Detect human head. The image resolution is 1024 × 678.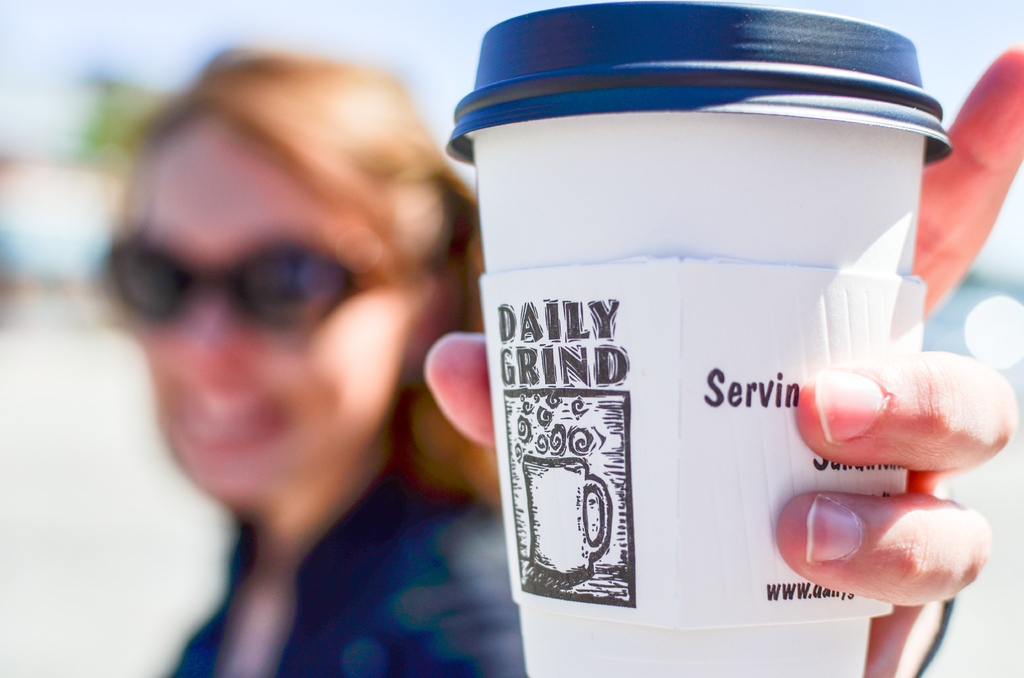
72, 20, 504, 495.
